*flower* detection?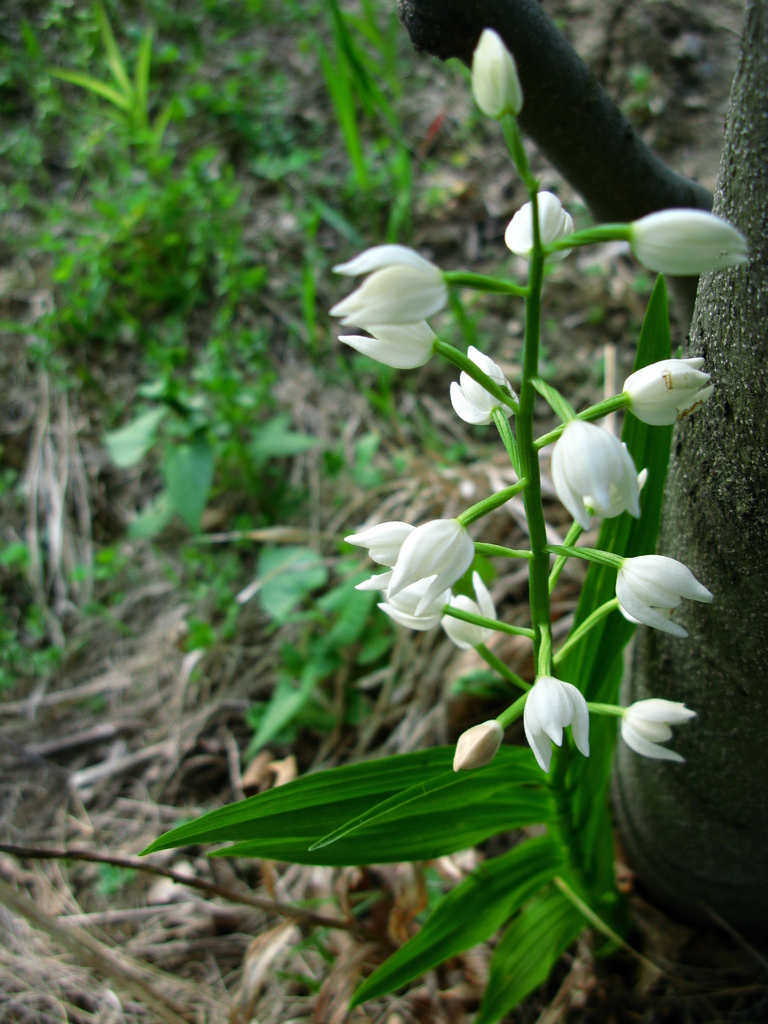
<region>627, 207, 751, 284</region>
